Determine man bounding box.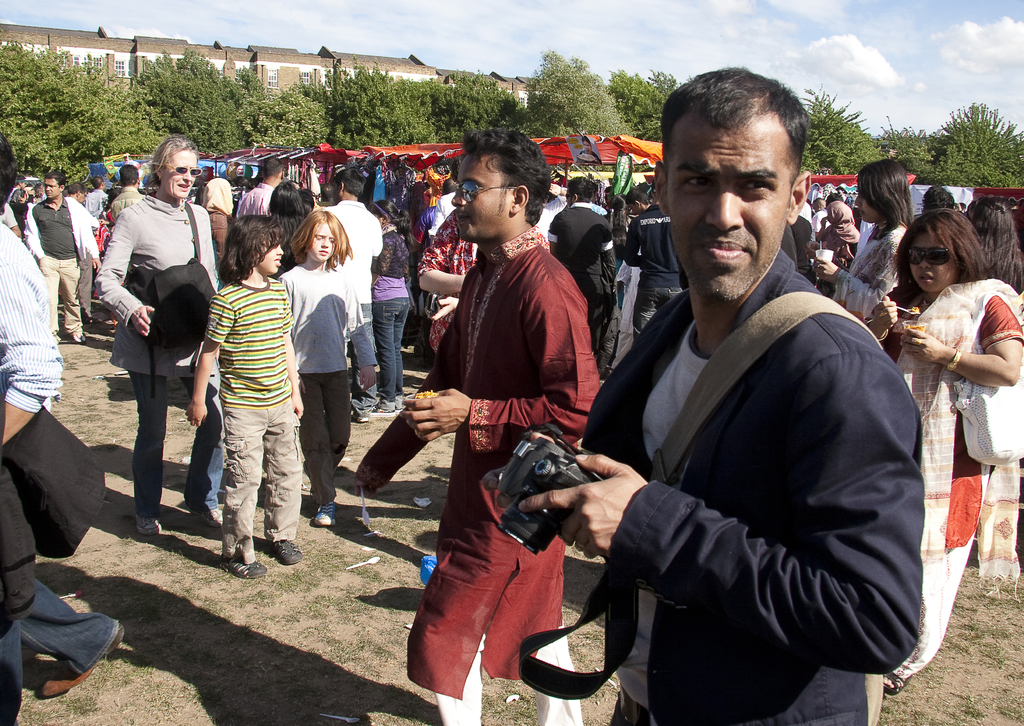
Determined: Rect(600, 185, 652, 378).
